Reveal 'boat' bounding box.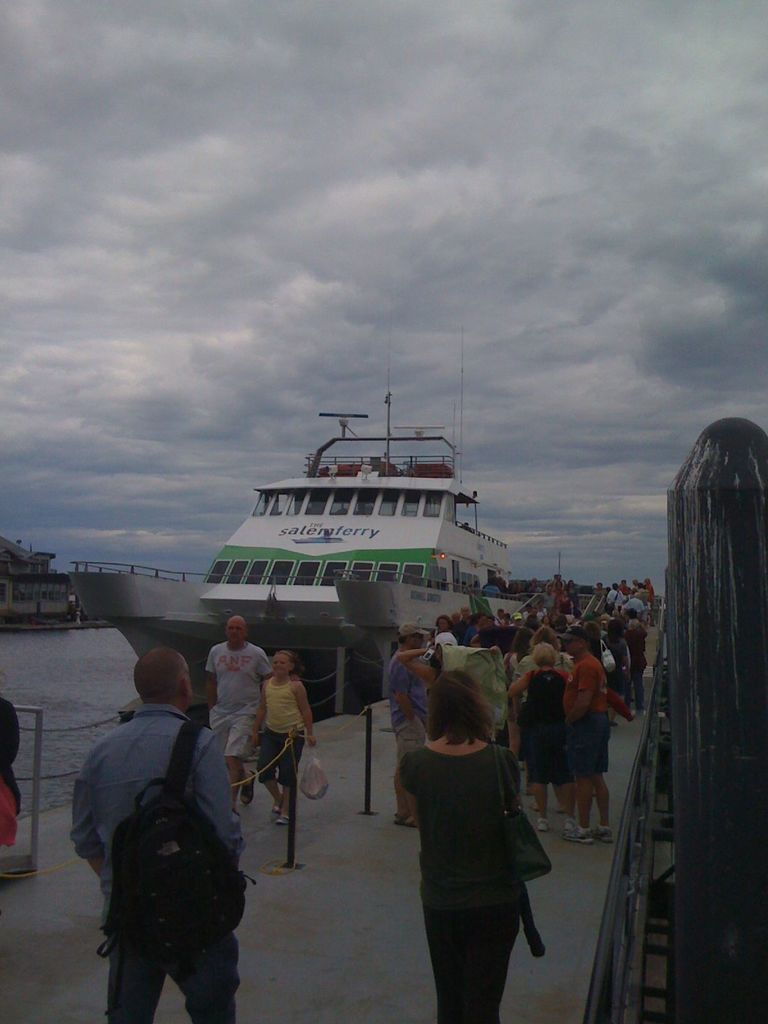
Revealed: x1=79, y1=368, x2=562, y2=676.
